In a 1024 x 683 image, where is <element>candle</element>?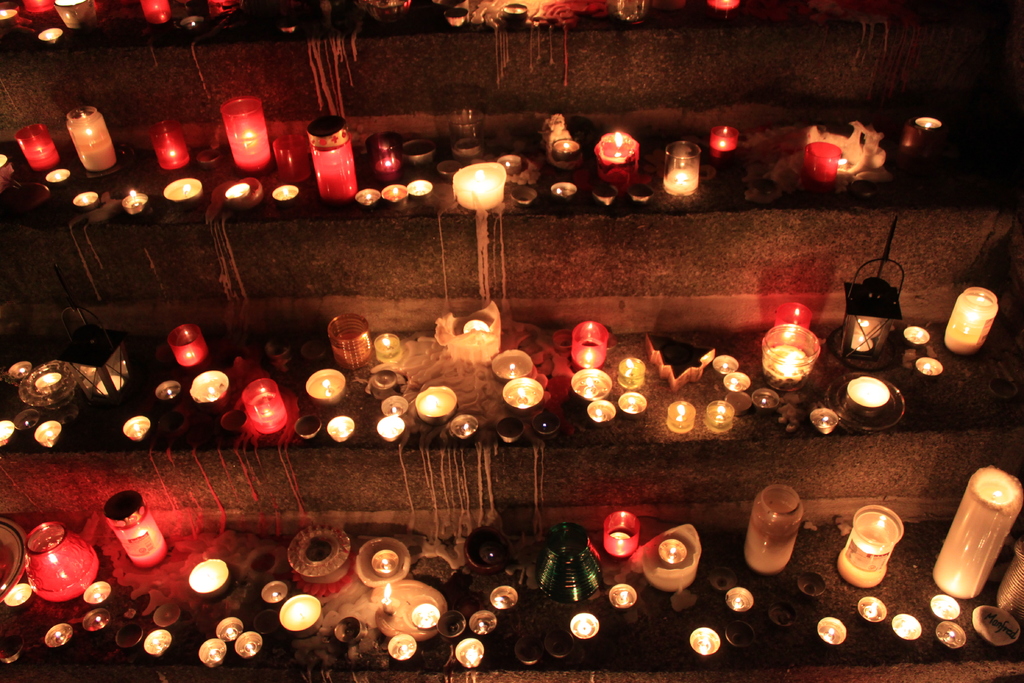
691/624/721/658.
